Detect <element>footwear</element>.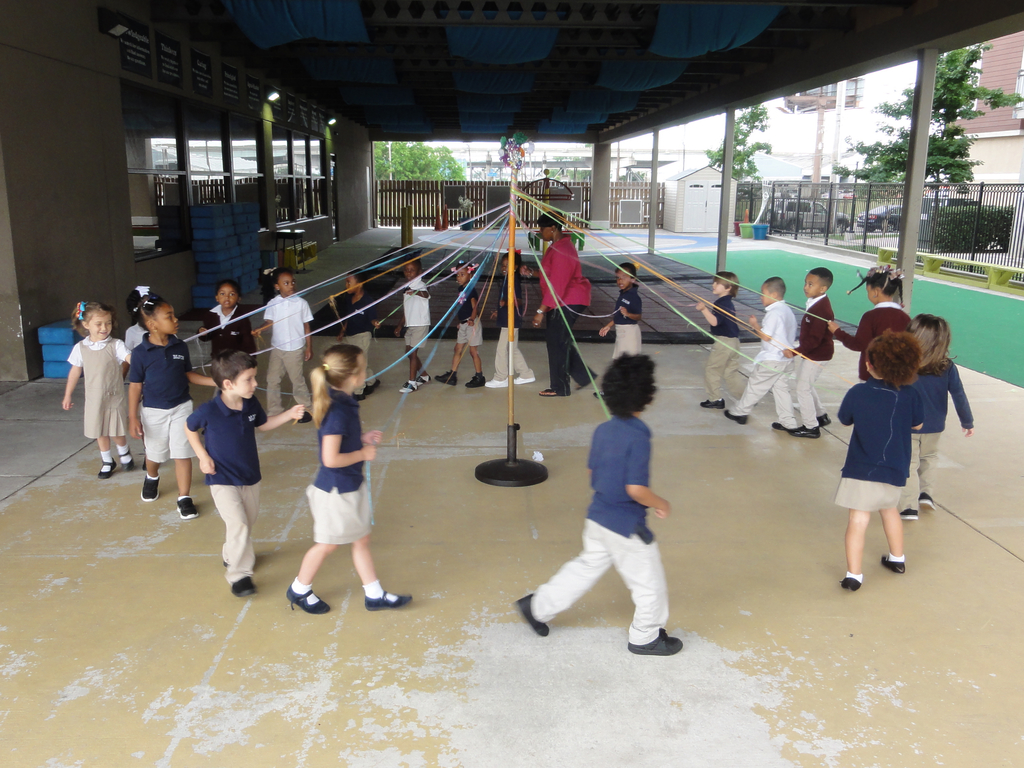
Detected at region(724, 410, 745, 422).
